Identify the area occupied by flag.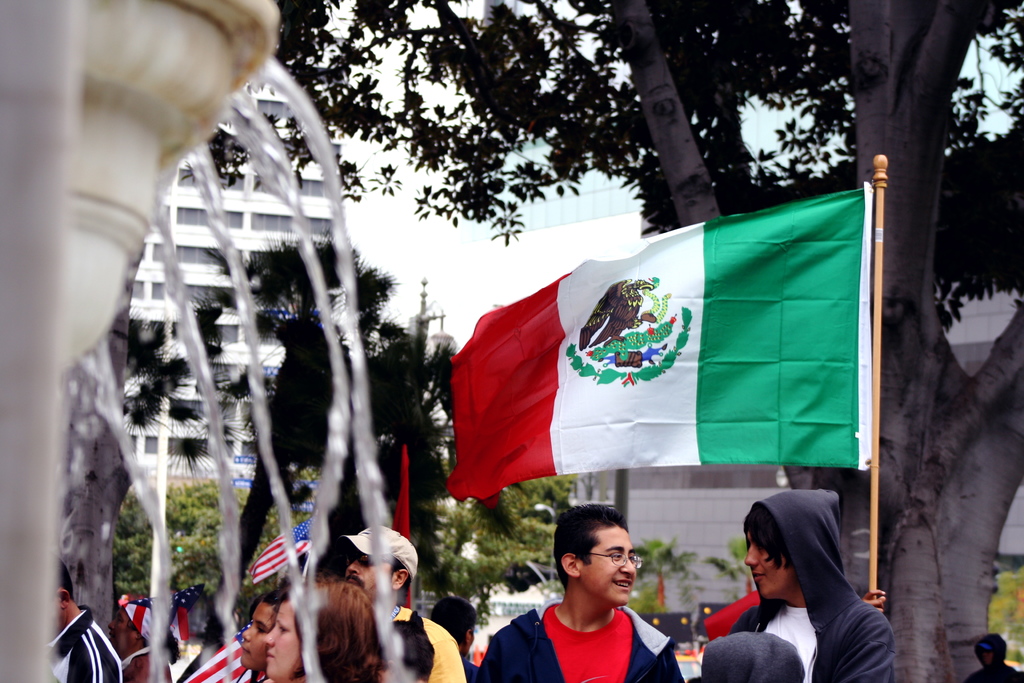
Area: detection(697, 589, 764, 646).
